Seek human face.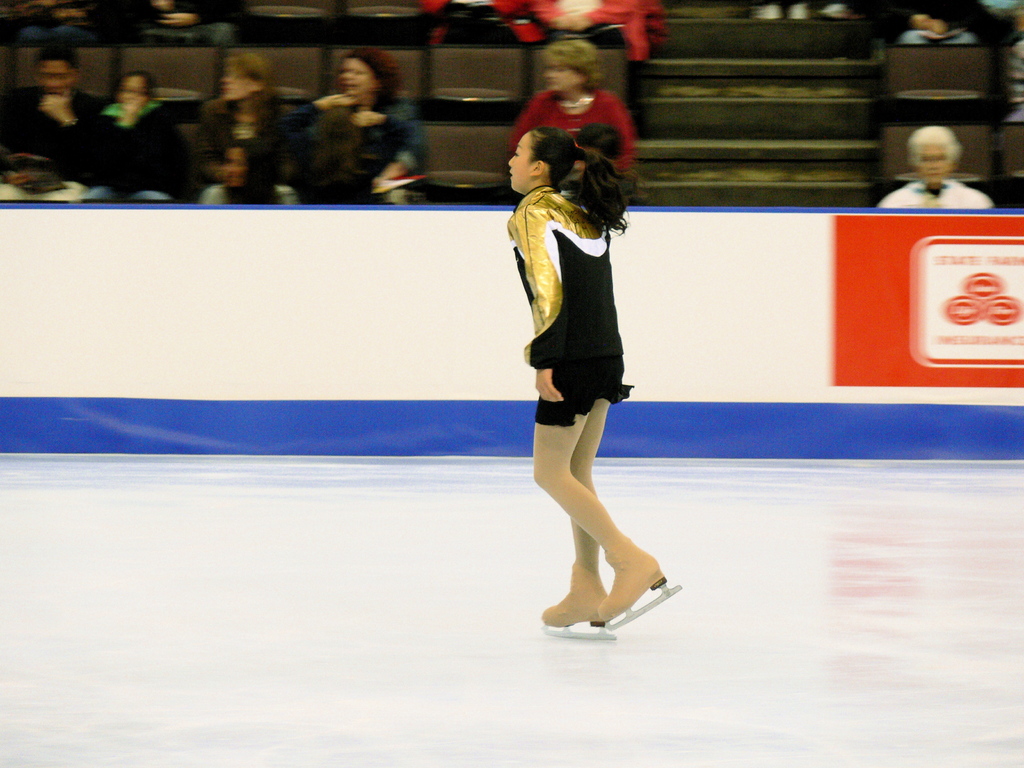
Rect(916, 135, 948, 184).
